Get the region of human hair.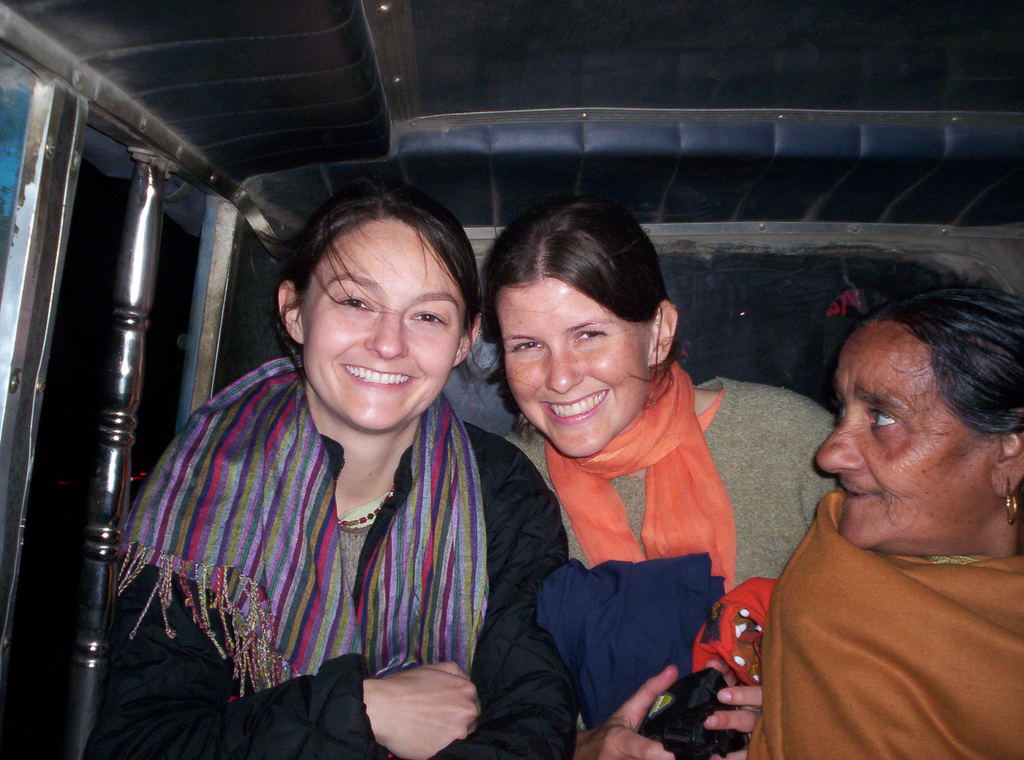
{"left": 863, "top": 291, "right": 1023, "bottom": 433}.
